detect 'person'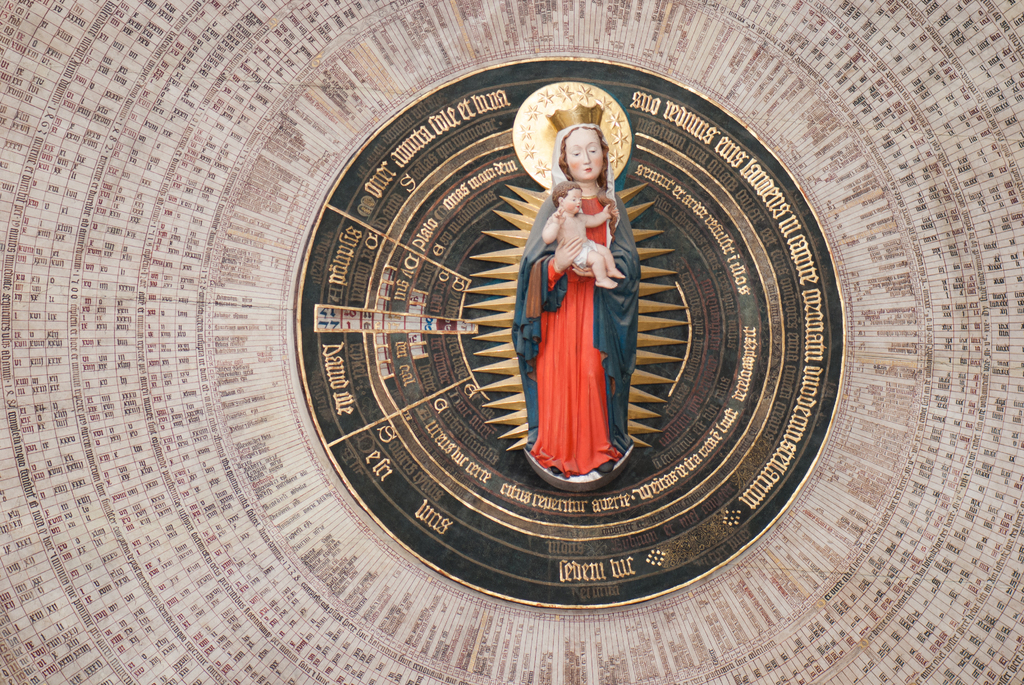
<bbox>536, 180, 623, 280</bbox>
